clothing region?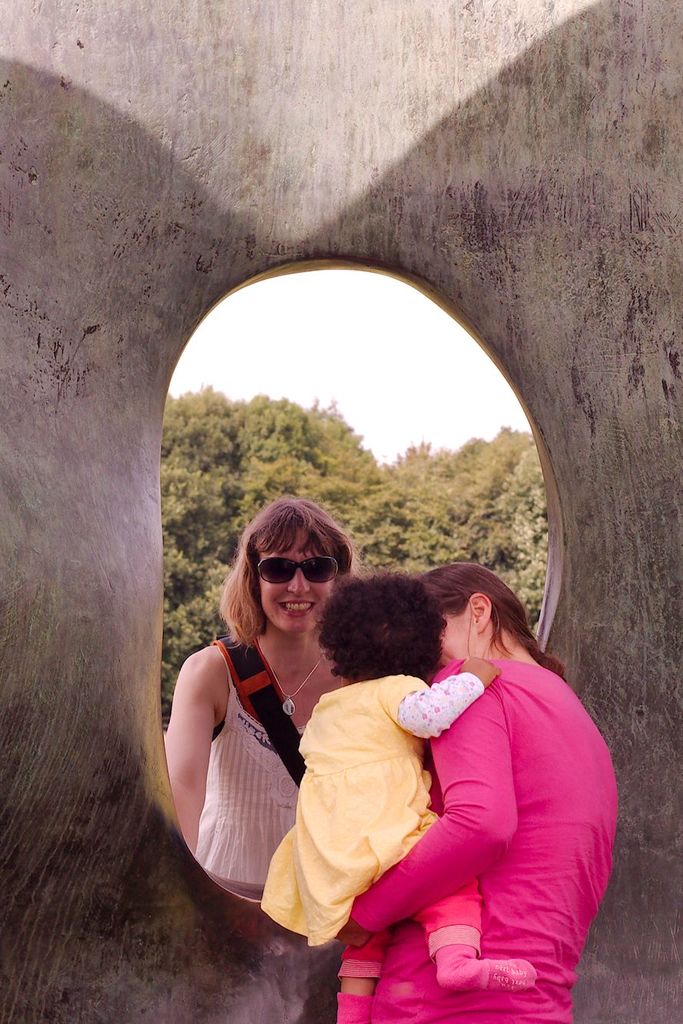
{"x1": 340, "y1": 645, "x2": 618, "y2": 1023}
